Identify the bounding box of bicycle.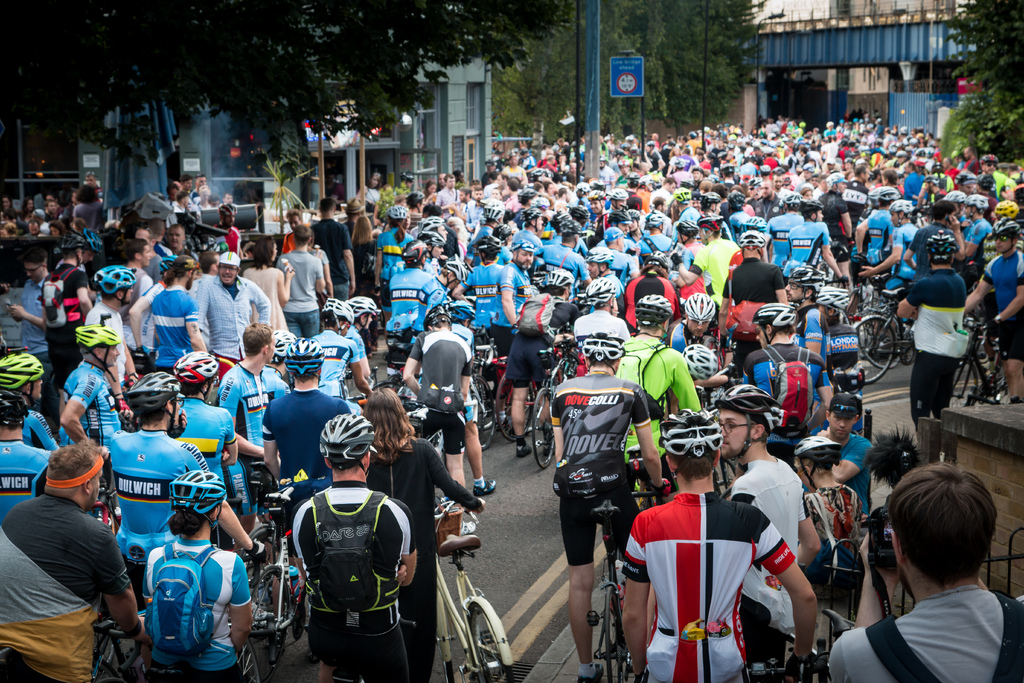
342:363:404:404.
